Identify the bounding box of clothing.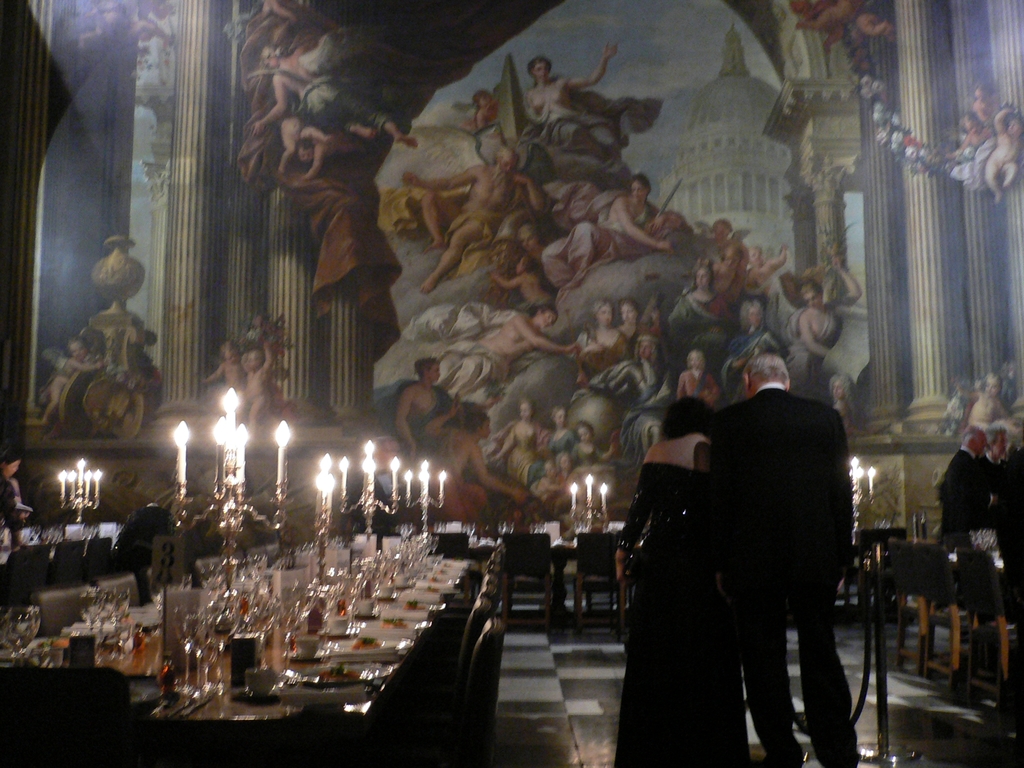
x1=657, y1=300, x2=721, y2=368.
